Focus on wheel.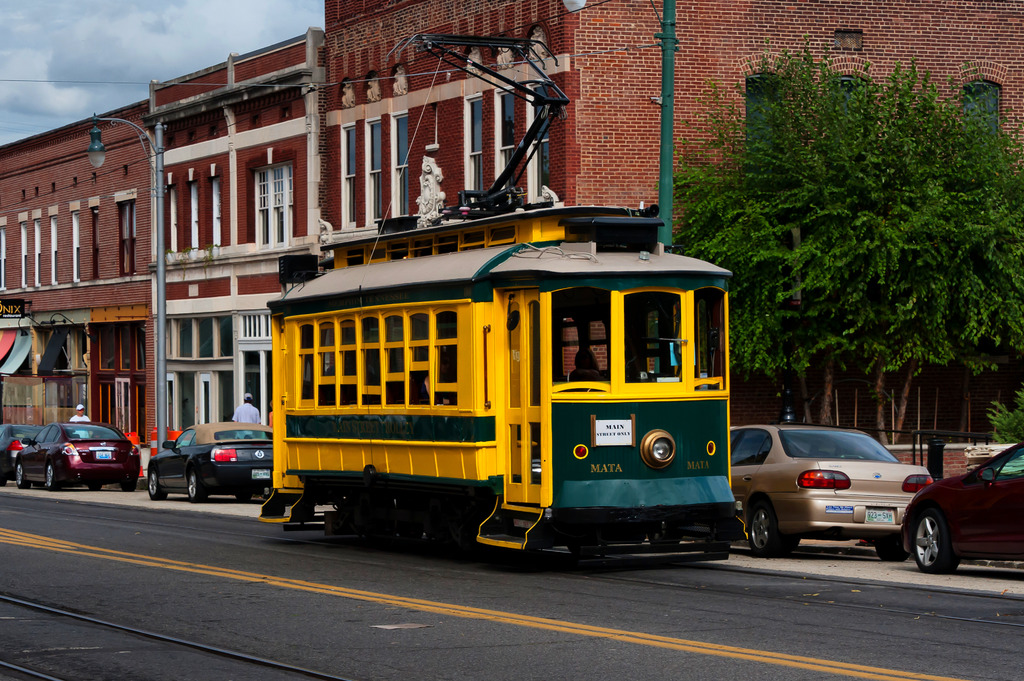
Focused at box(14, 463, 30, 488).
